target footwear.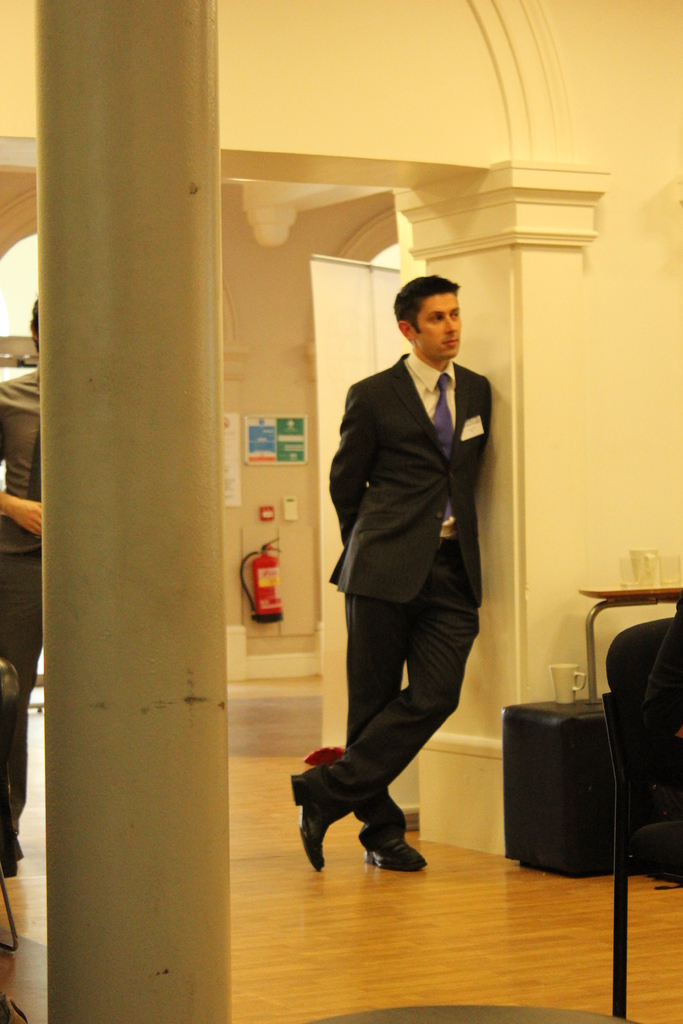
Target region: bbox=(0, 829, 26, 874).
